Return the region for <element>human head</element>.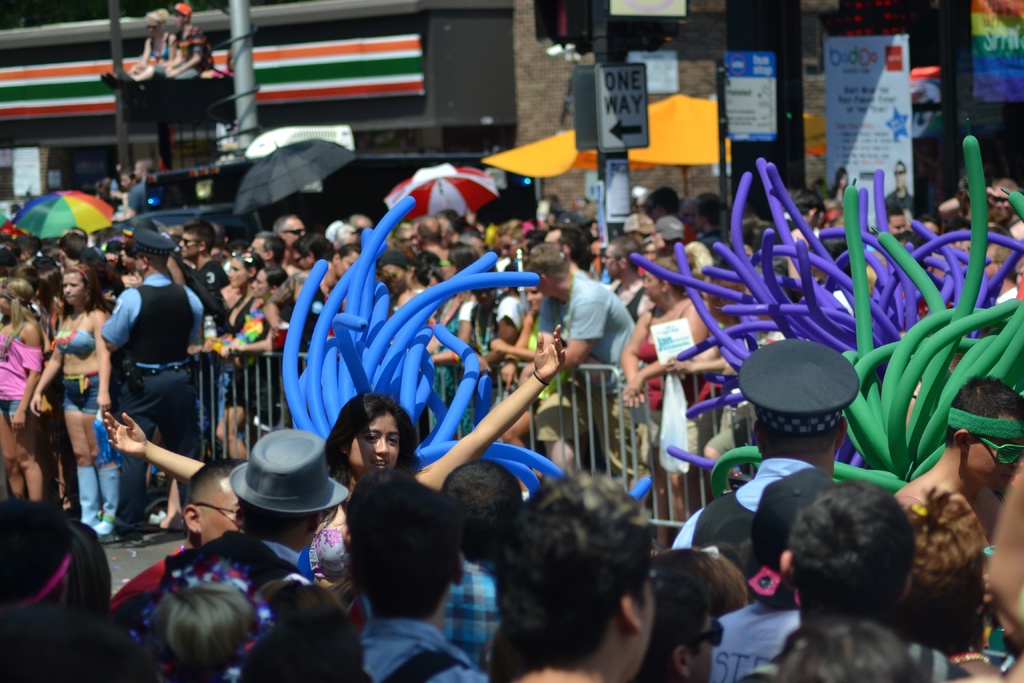
select_region(491, 223, 520, 261).
